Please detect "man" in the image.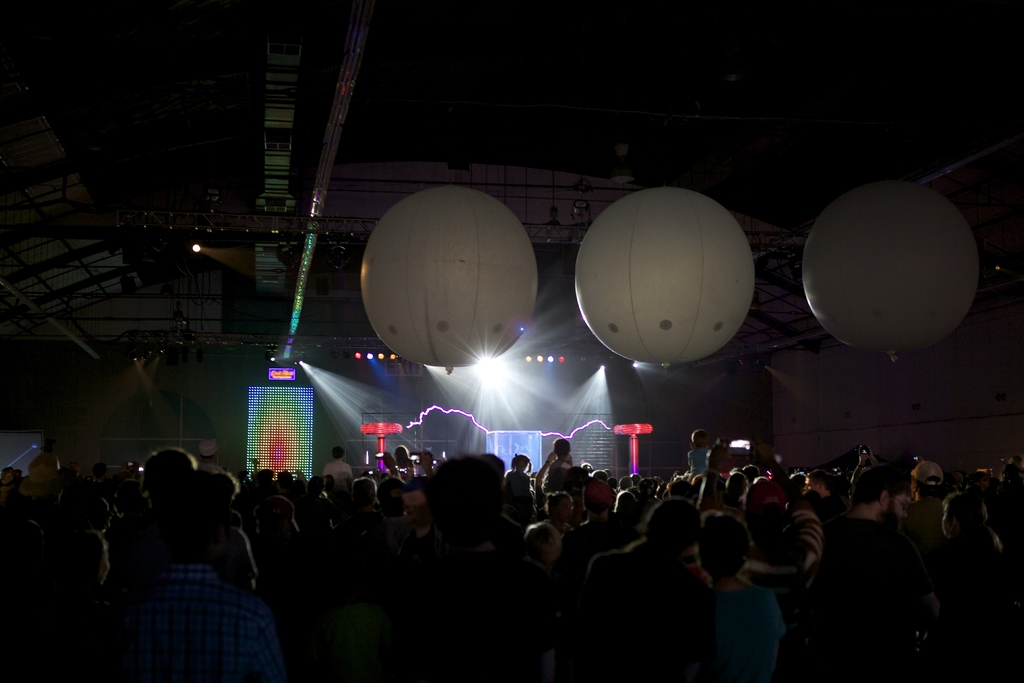
344,457,561,682.
